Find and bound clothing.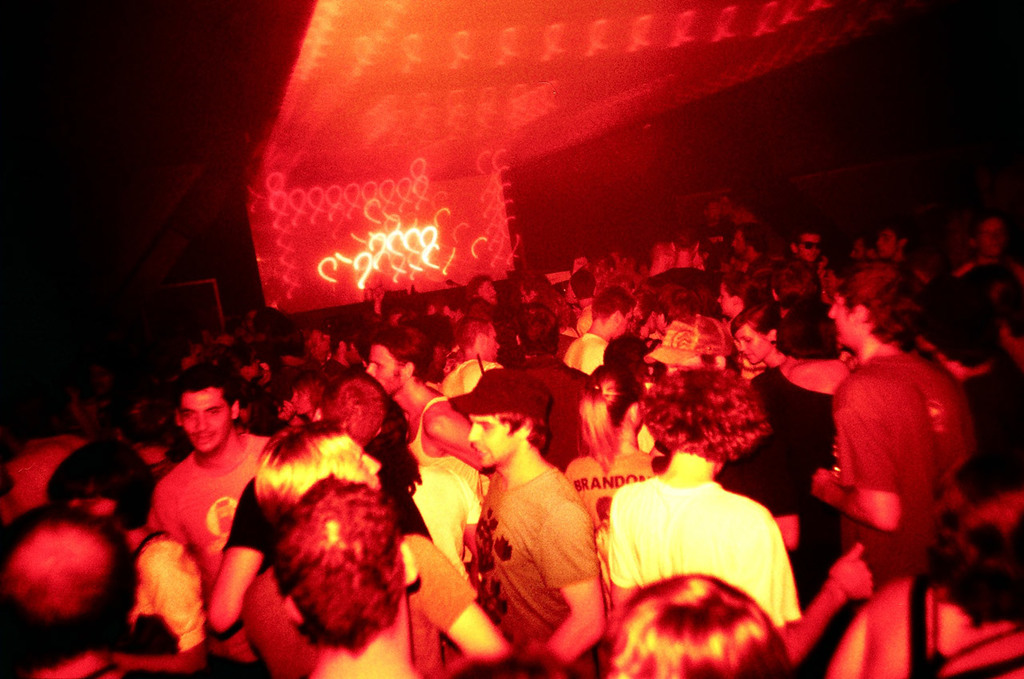
Bound: x1=522, y1=359, x2=590, y2=469.
